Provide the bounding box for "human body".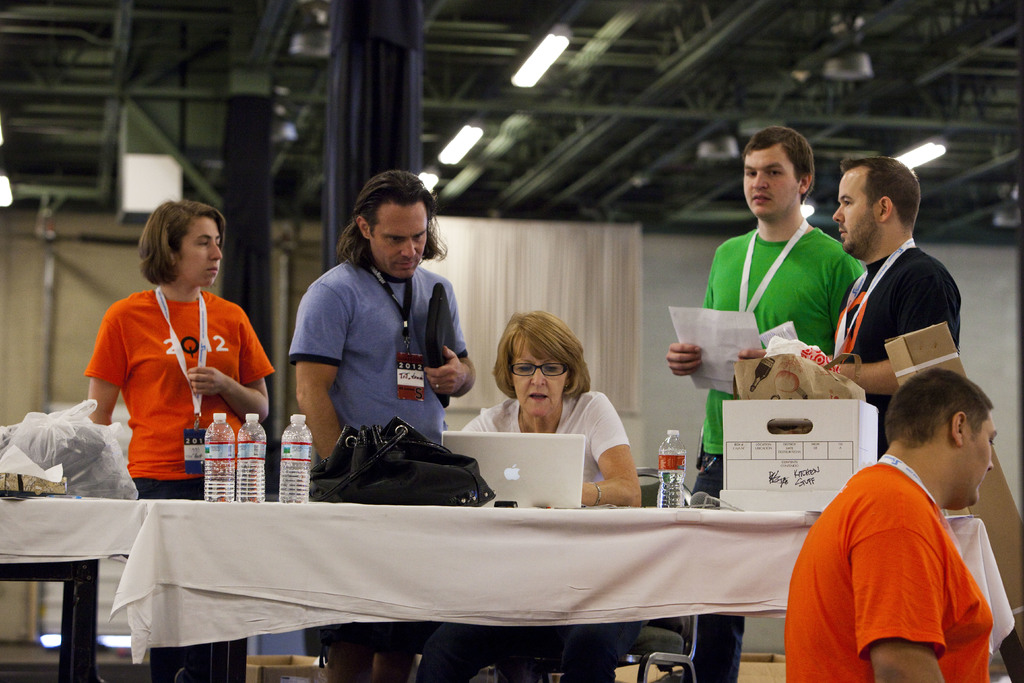
(288, 172, 476, 682).
